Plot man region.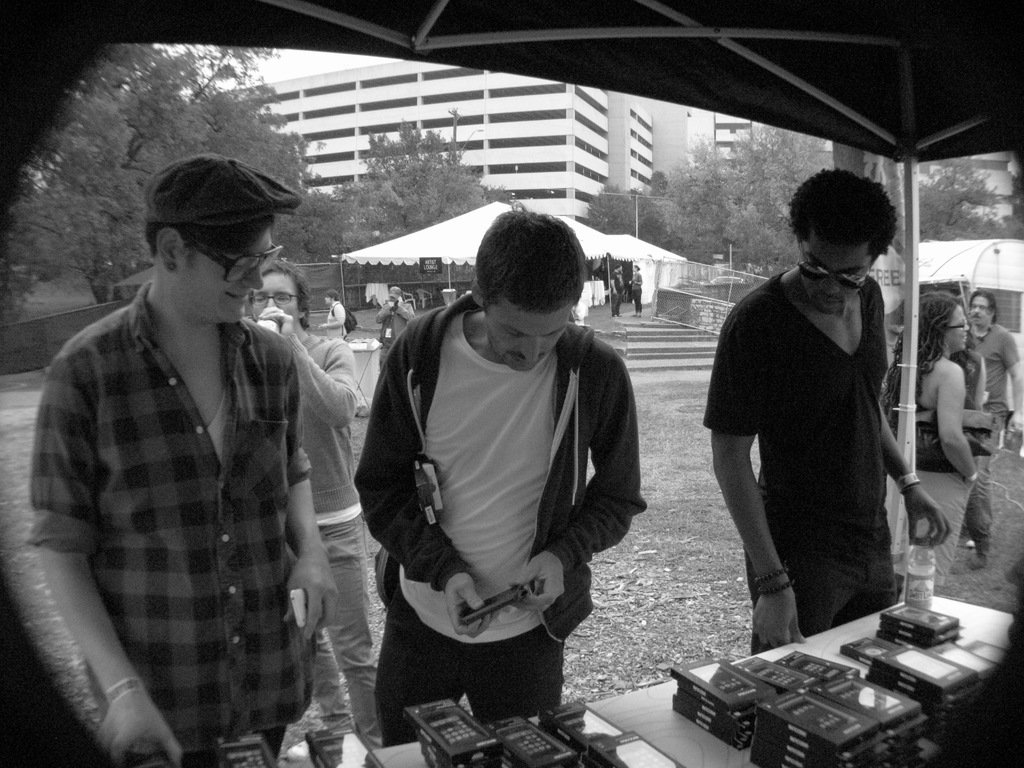
Plotted at {"x1": 963, "y1": 292, "x2": 1023, "y2": 569}.
